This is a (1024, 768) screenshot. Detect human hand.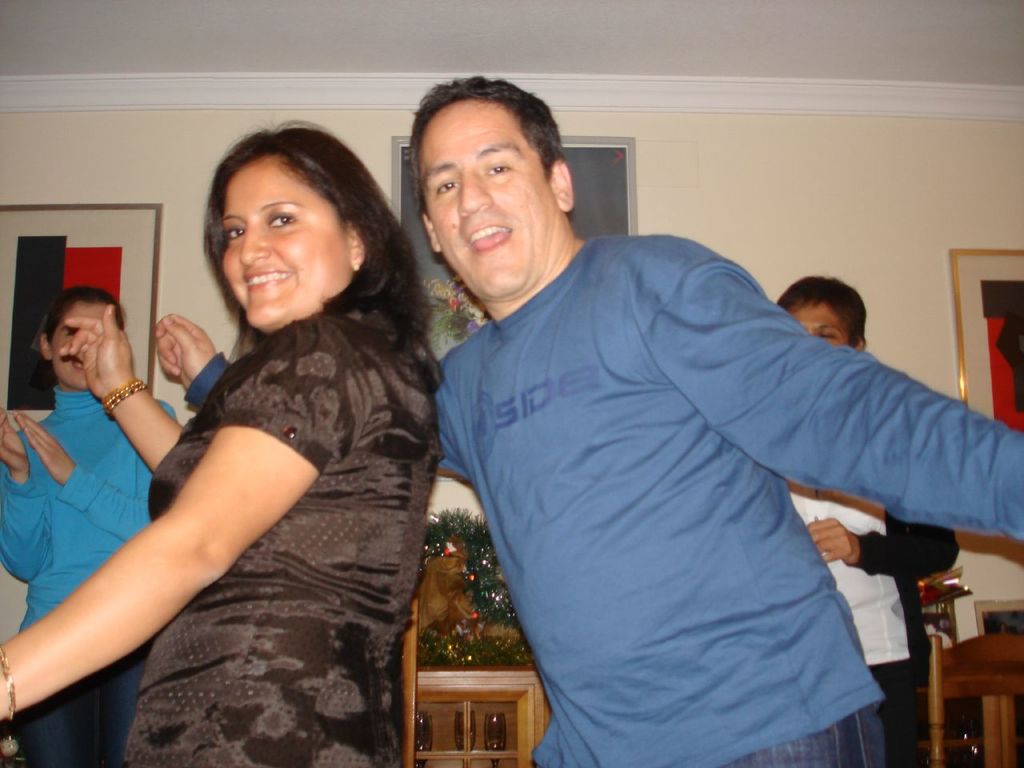
locate(154, 312, 218, 389).
